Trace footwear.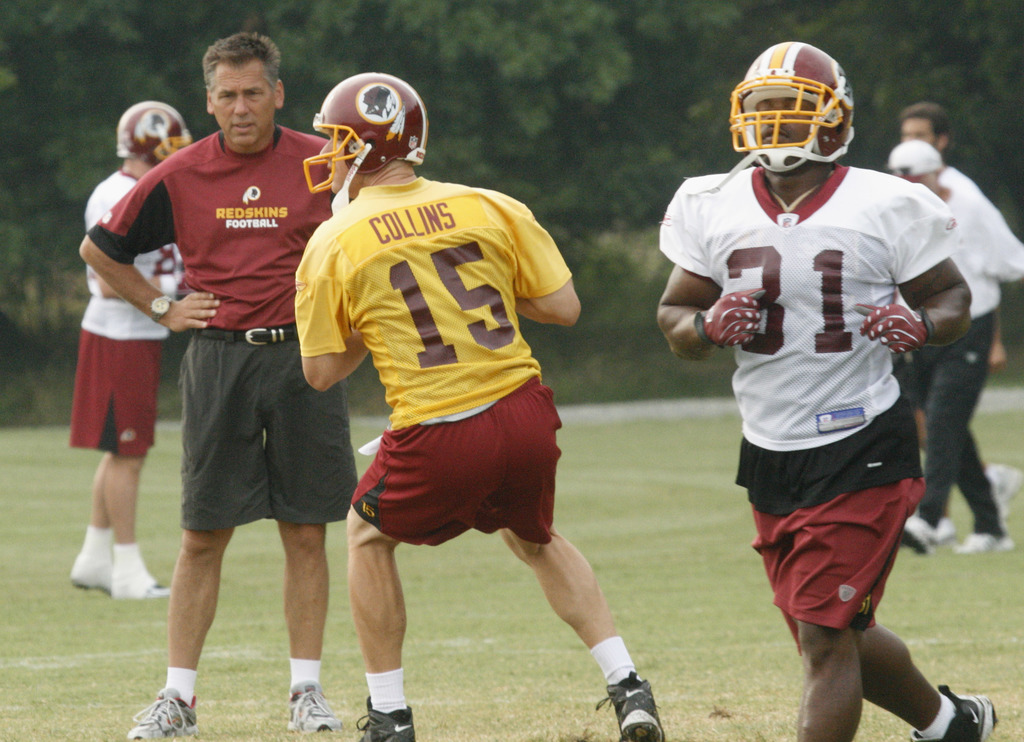
Traced to left=596, top=666, right=666, bottom=741.
